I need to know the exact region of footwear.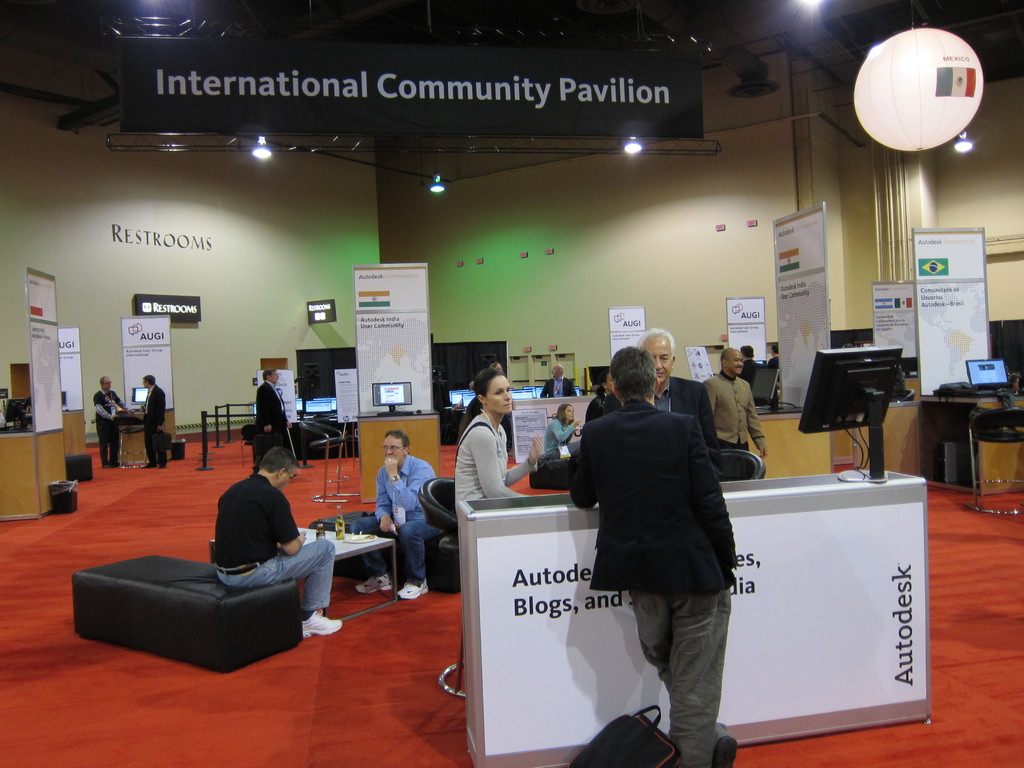
Region: bbox(103, 460, 115, 468).
